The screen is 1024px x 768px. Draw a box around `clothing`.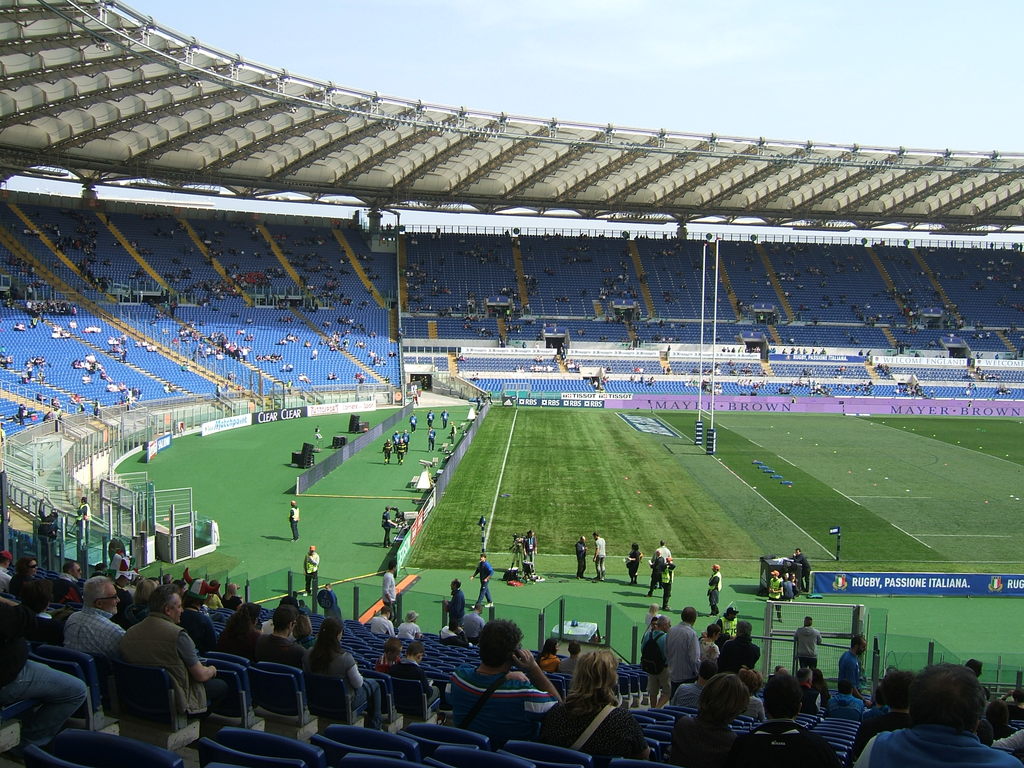
bbox=(381, 511, 394, 545).
